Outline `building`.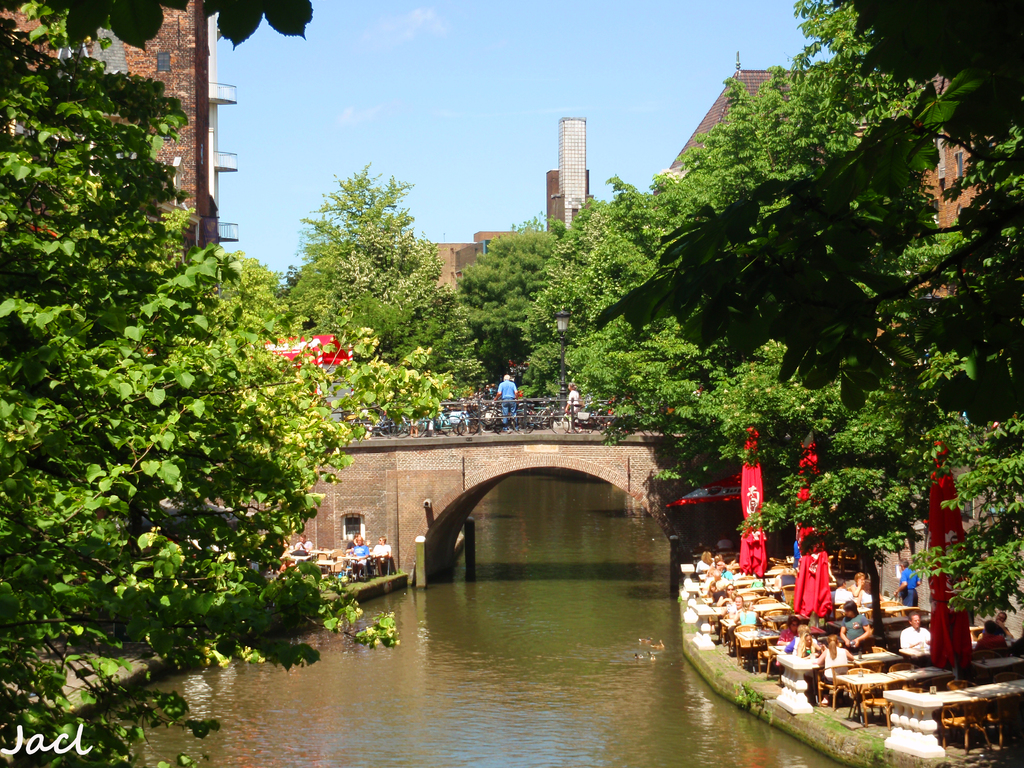
Outline: rect(396, 116, 593, 294).
